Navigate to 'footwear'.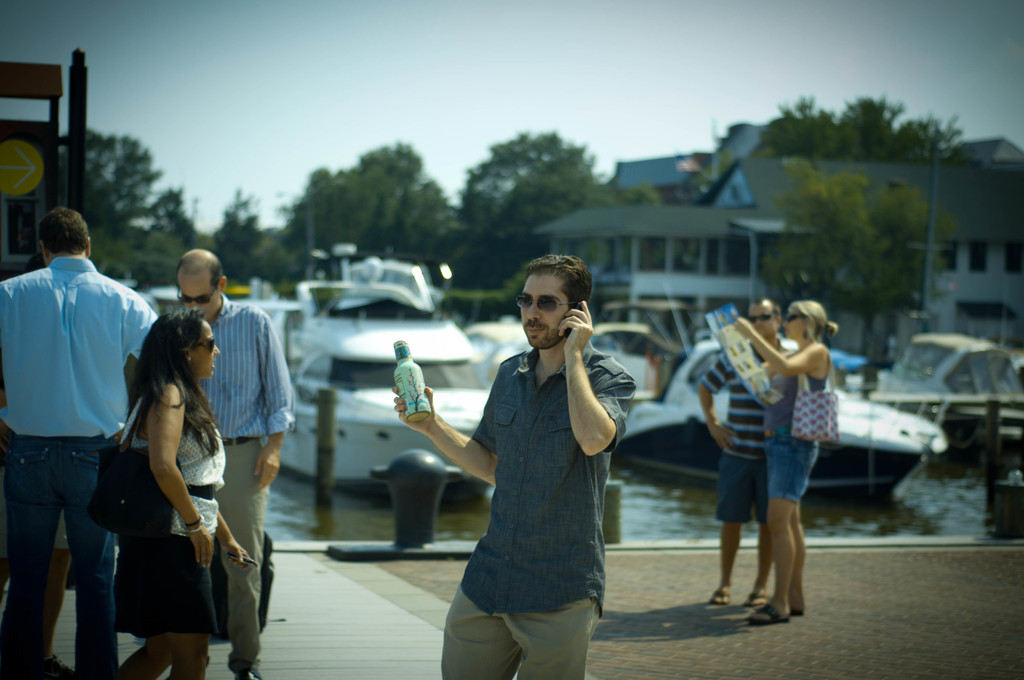
Navigation target: [x1=36, y1=652, x2=75, y2=679].
